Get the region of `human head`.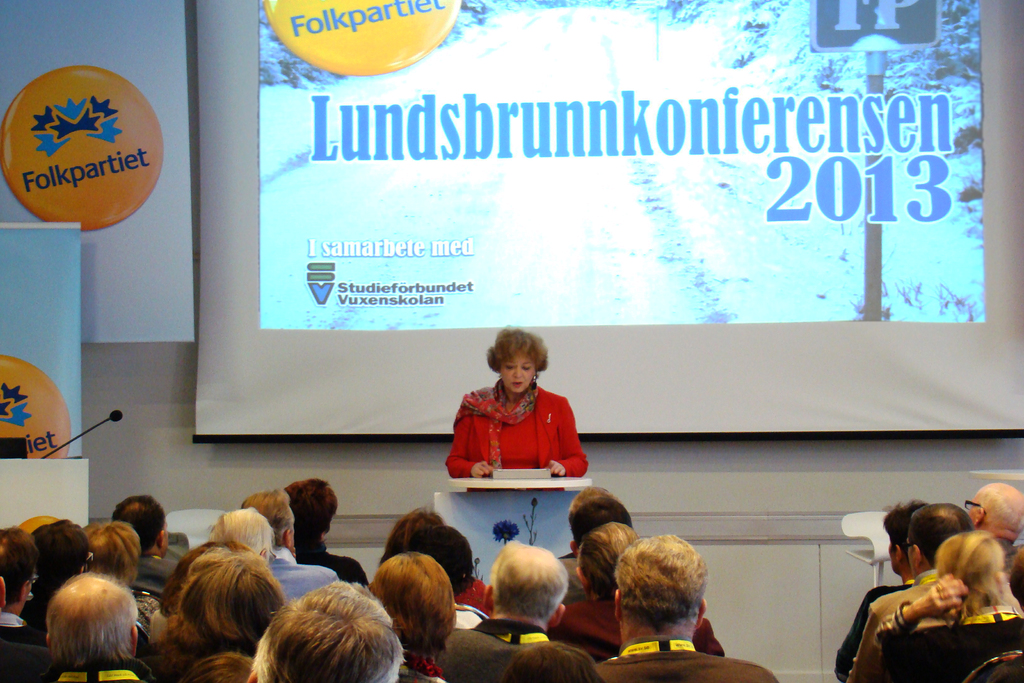
box=[84, 521, 136, 592].
